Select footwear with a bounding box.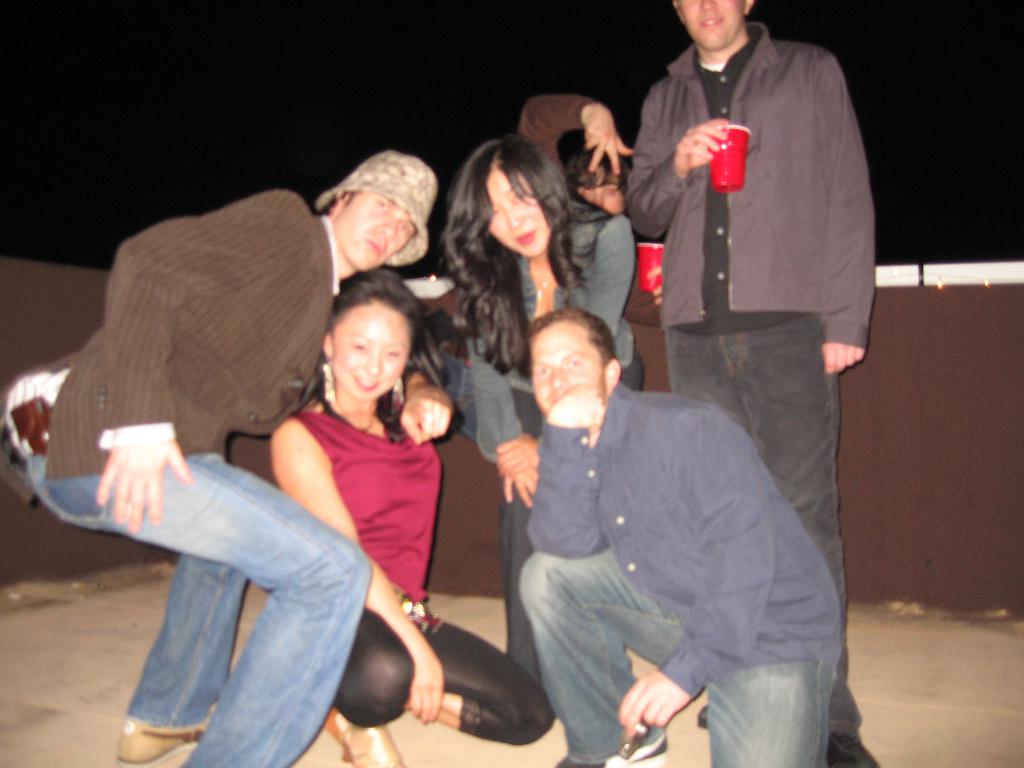
bbox(120, 714, 206, 767).
